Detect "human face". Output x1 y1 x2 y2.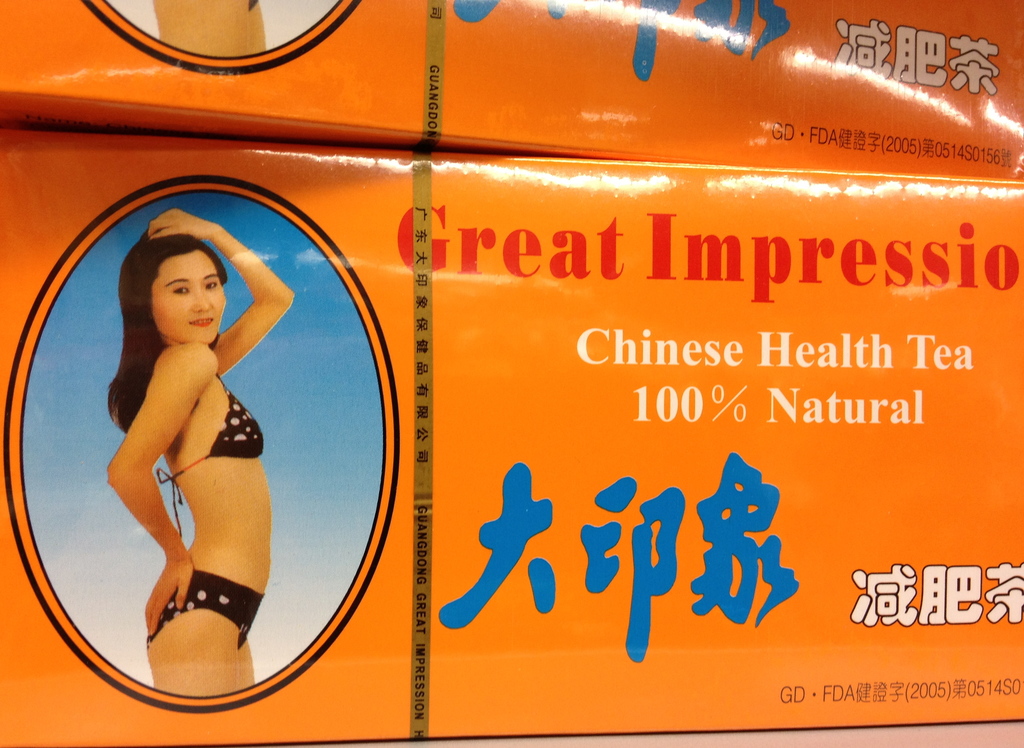
148 246 230 346.
